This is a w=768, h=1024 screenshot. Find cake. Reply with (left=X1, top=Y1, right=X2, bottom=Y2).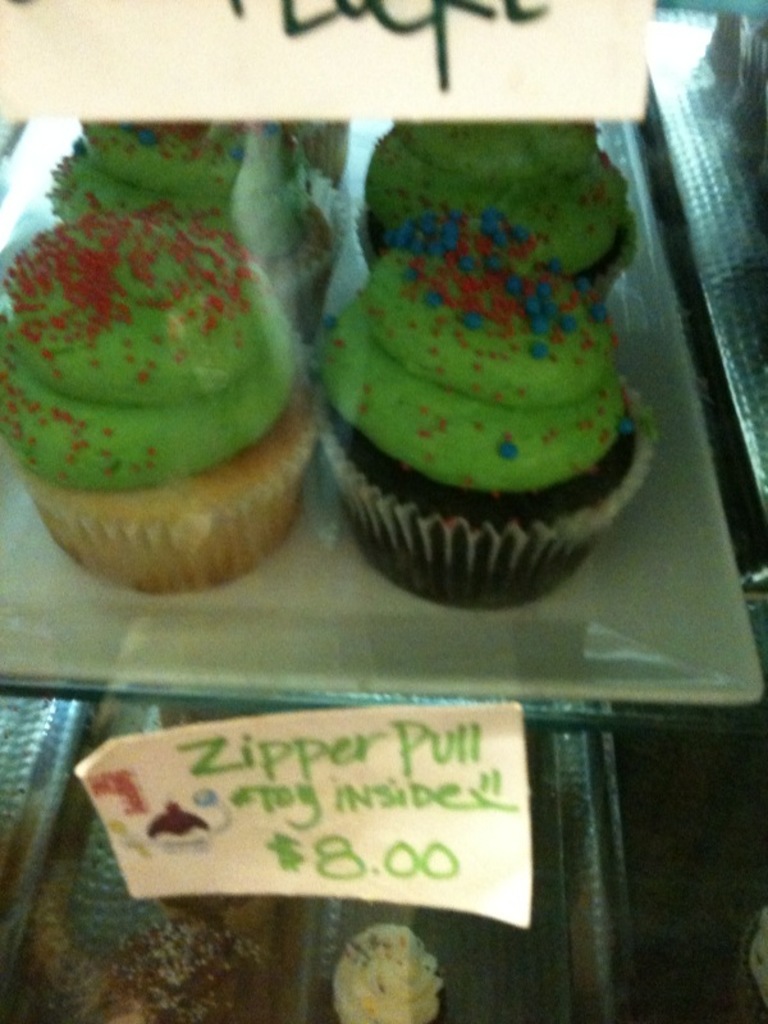
(left=0, top=188, right=319, bottom=594).
